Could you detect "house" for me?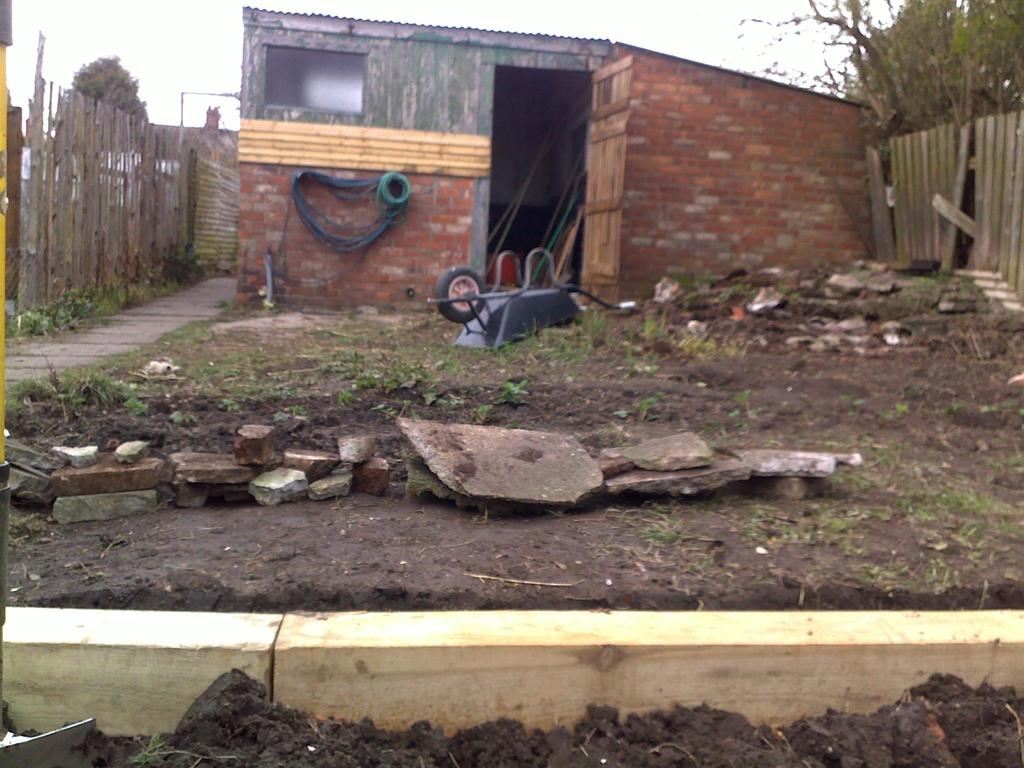
Detection result: bbox=[228, 3, 890, 307].
